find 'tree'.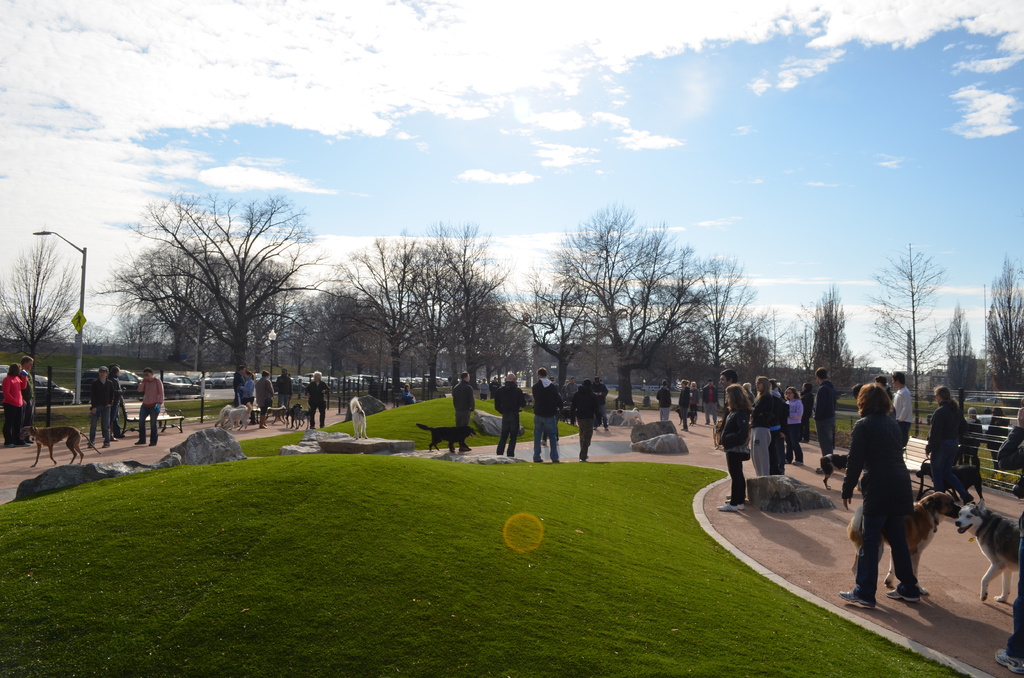
[0, 236, 78, 422].
